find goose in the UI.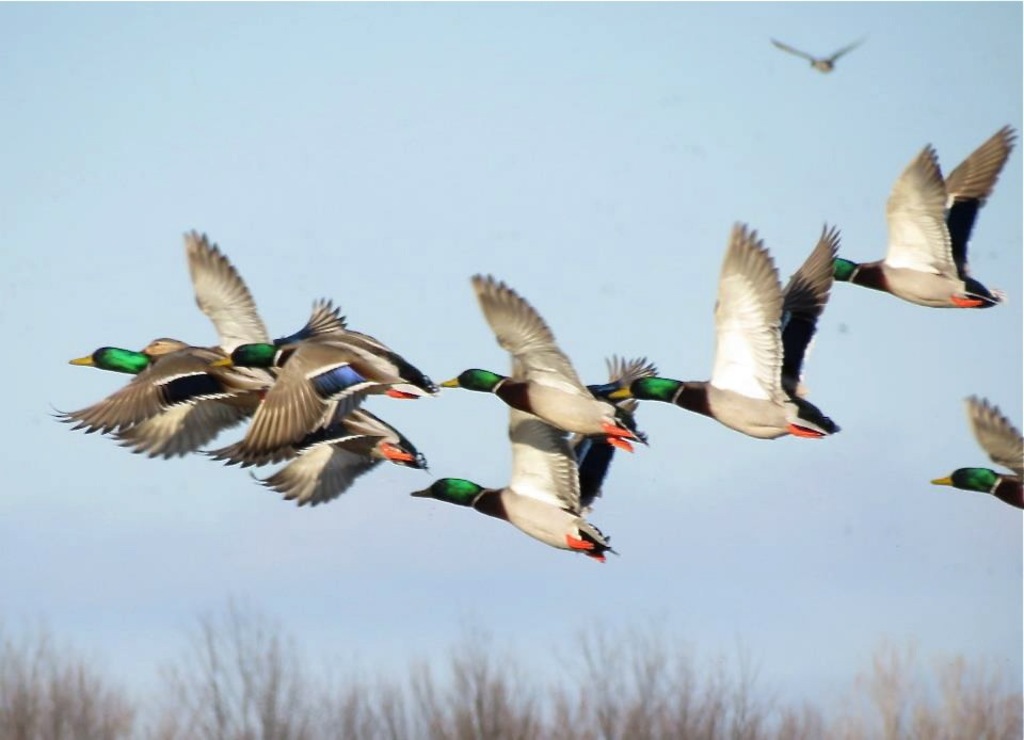
UI element at bbox(630, 210, 879, 478).
